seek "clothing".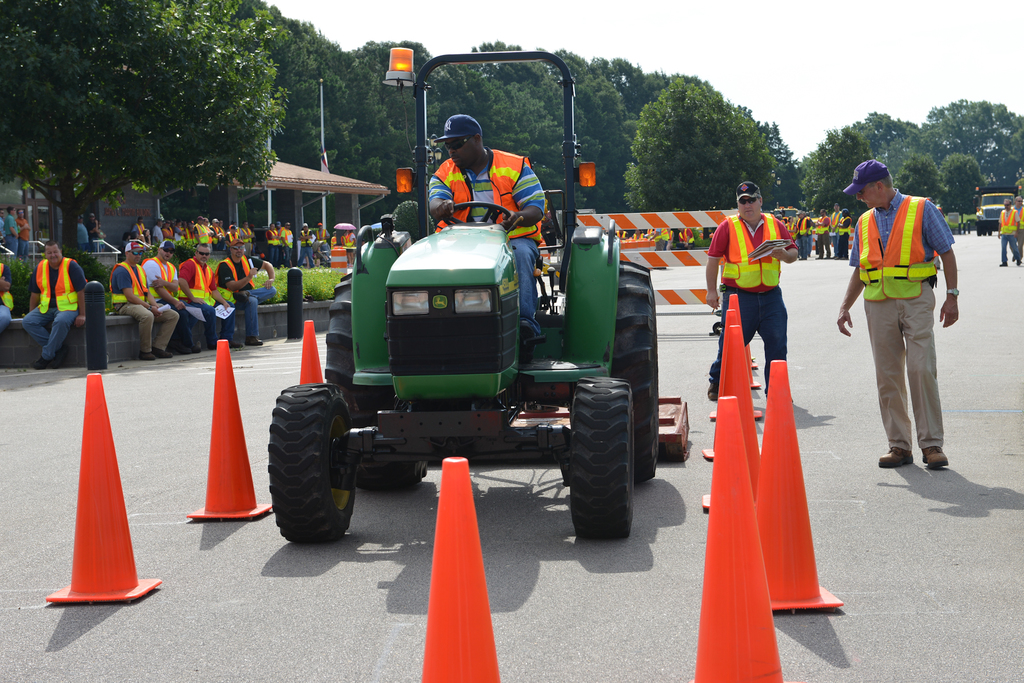
select_region(706, 209, 781, 378).
